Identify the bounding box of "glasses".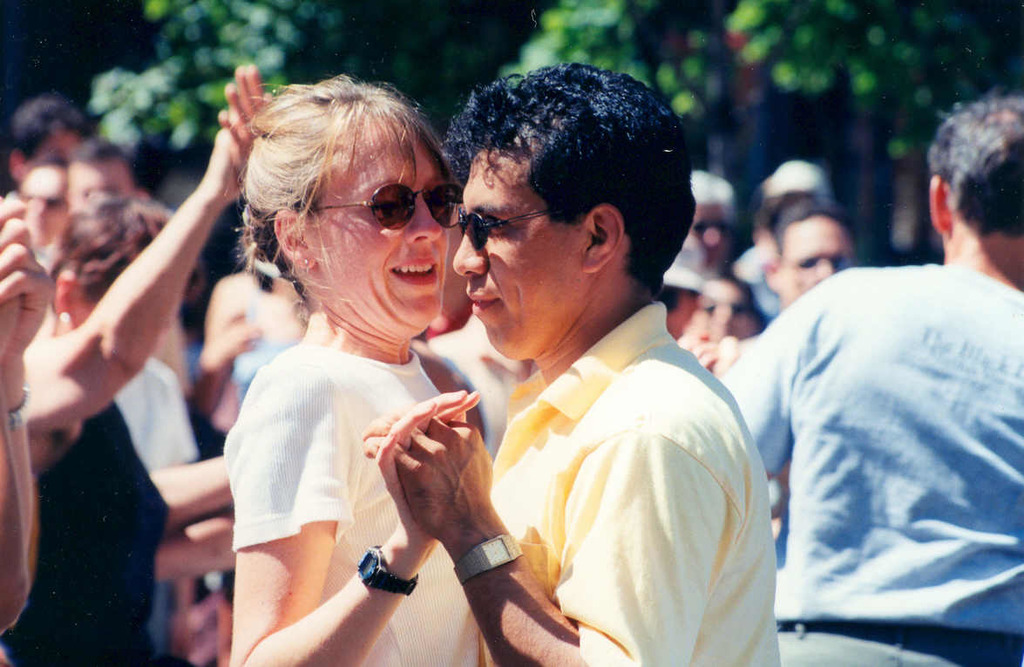
<box>461,204,590,253</box>.
